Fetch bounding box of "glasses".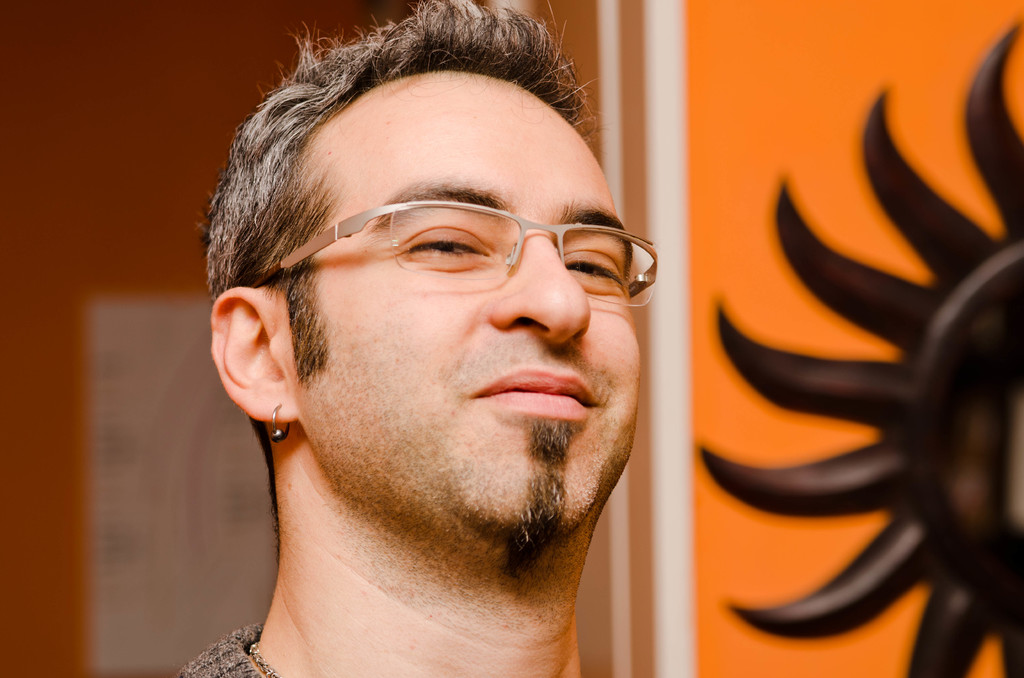
Bbox: [left=295, top=198, right=643, bottom=286].
